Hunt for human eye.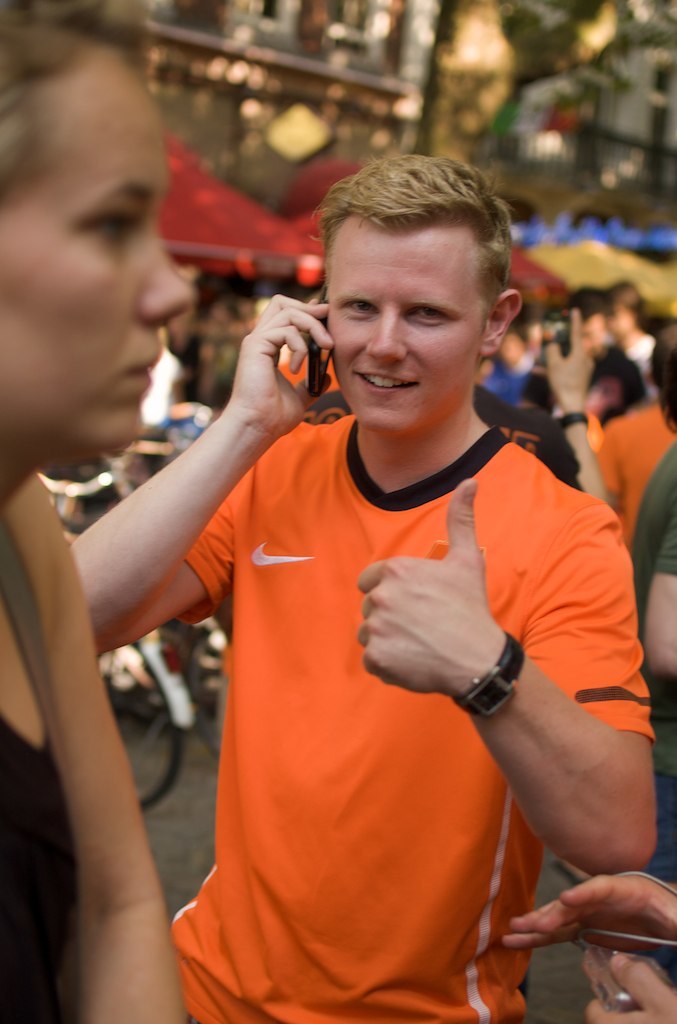
Hunted down at box=[400, 299, 464, 335].
